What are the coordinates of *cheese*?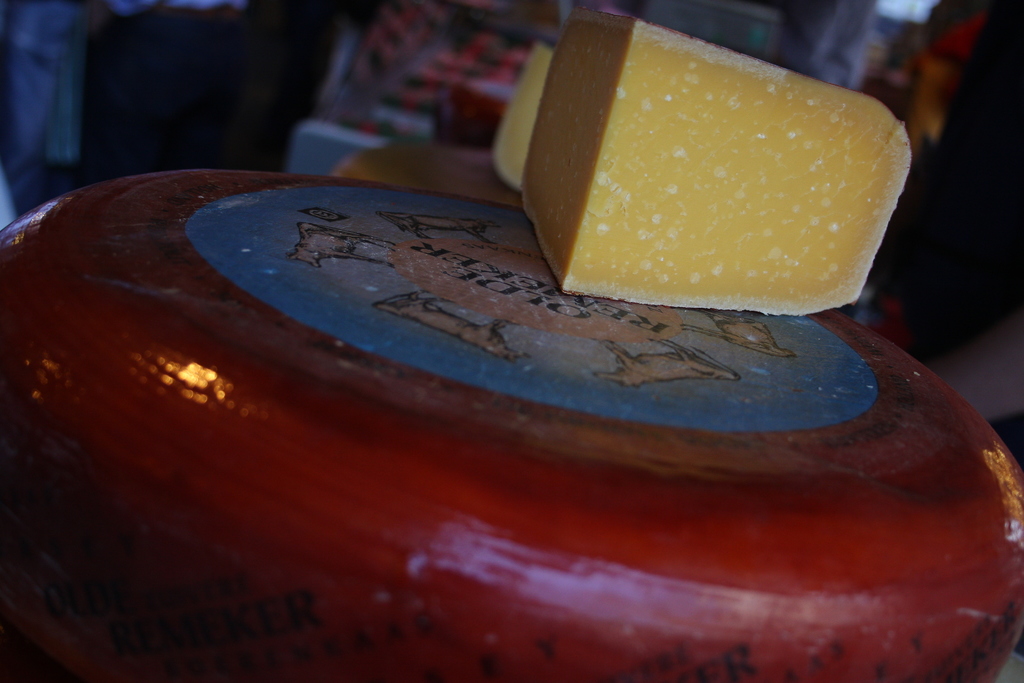
{"x1": 512, "y1": 1, "x2": 920, "y2": 320}.
